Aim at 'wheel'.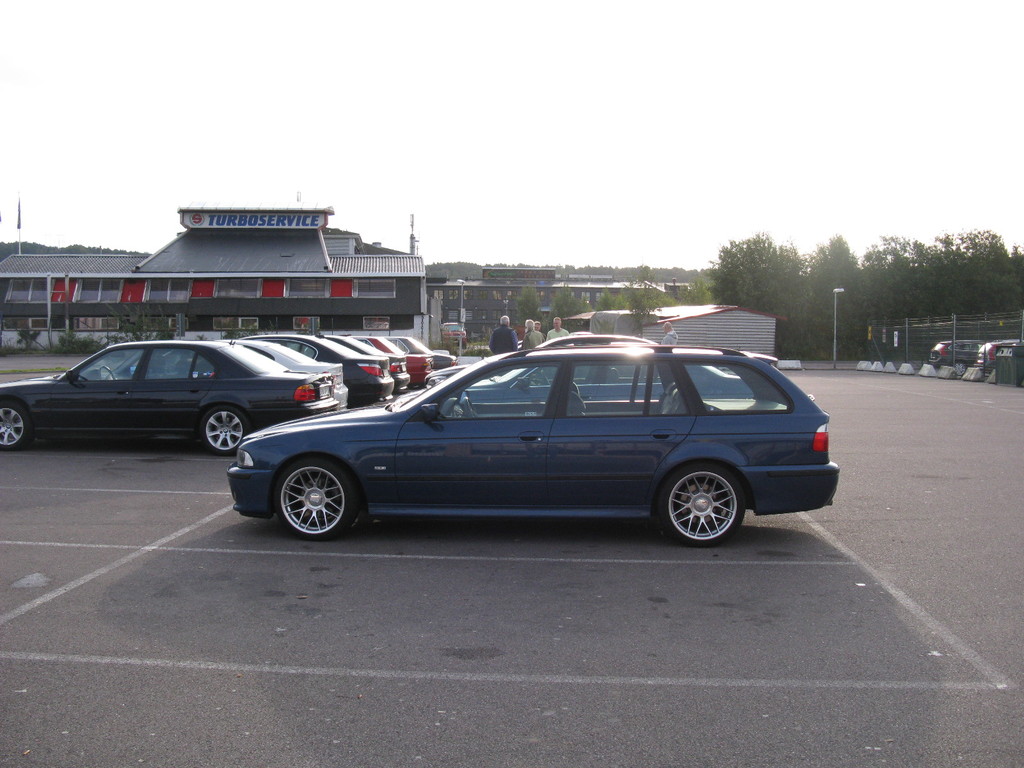
Aimed at (199, 408, 247, 451).
